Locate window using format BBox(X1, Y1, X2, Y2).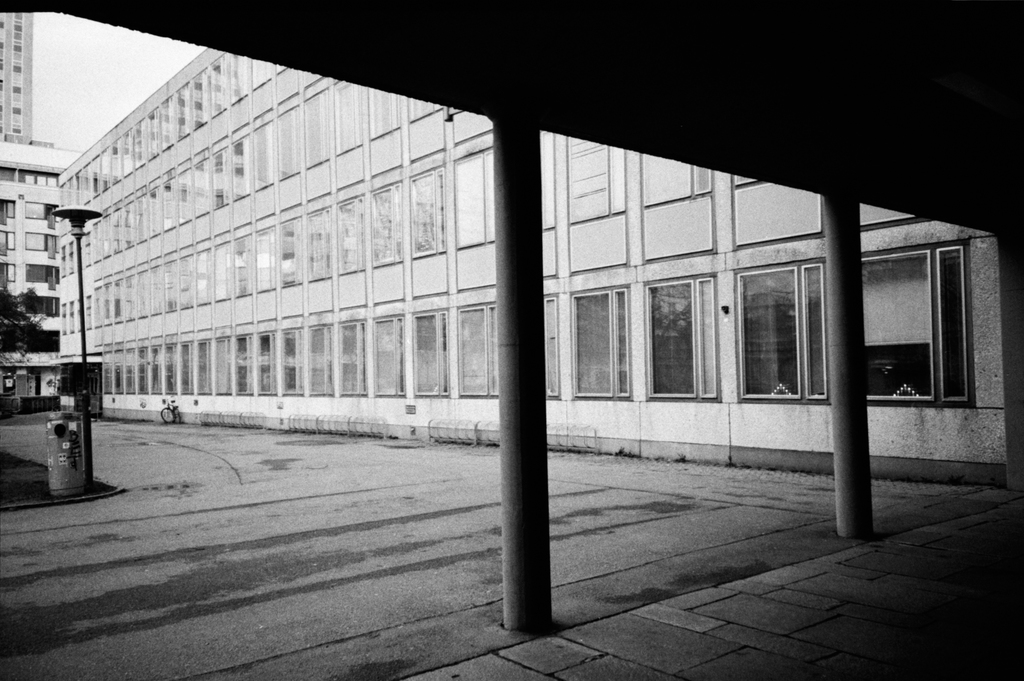
BBox(257, 330, 281, 397).
